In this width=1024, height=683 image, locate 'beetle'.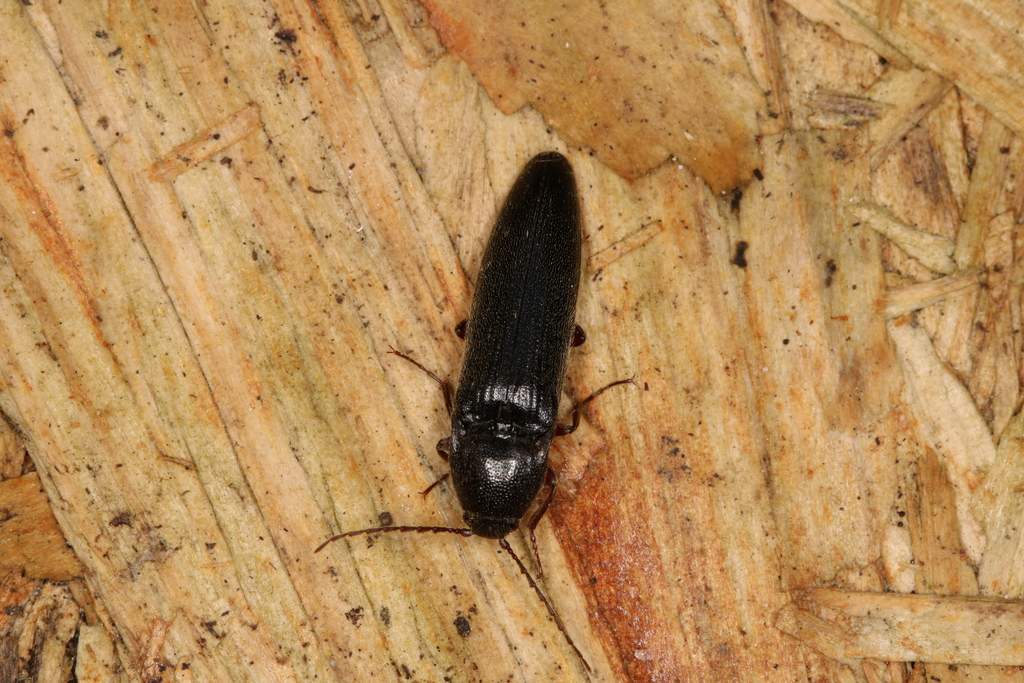
Bounding box: (381, 117, 740, 624).
